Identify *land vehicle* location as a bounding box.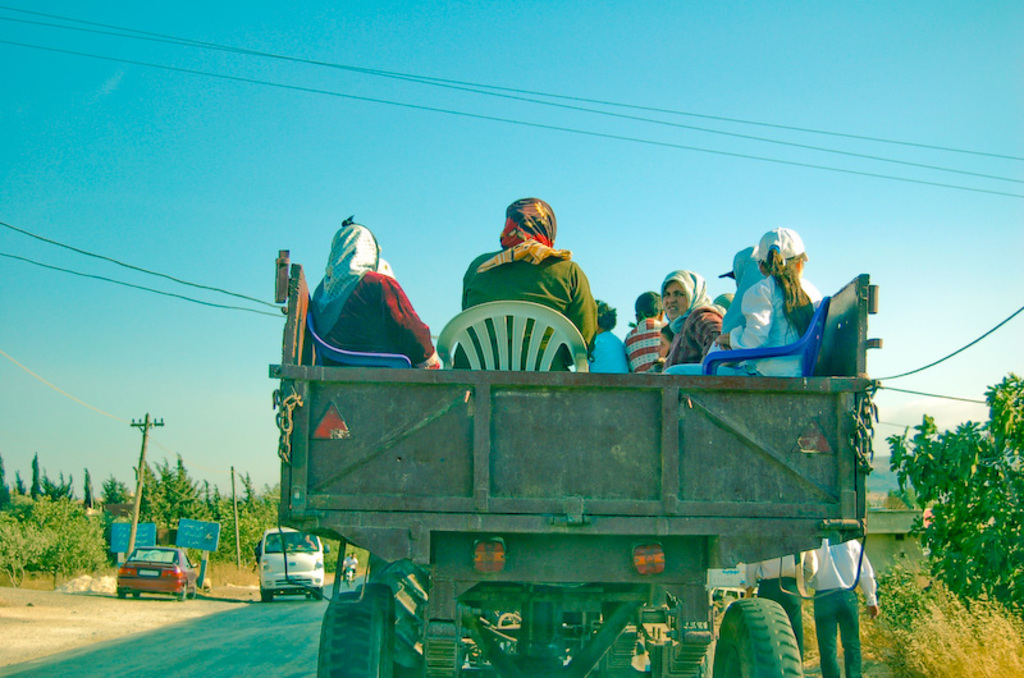
locate(348, 568, 352, 579).
